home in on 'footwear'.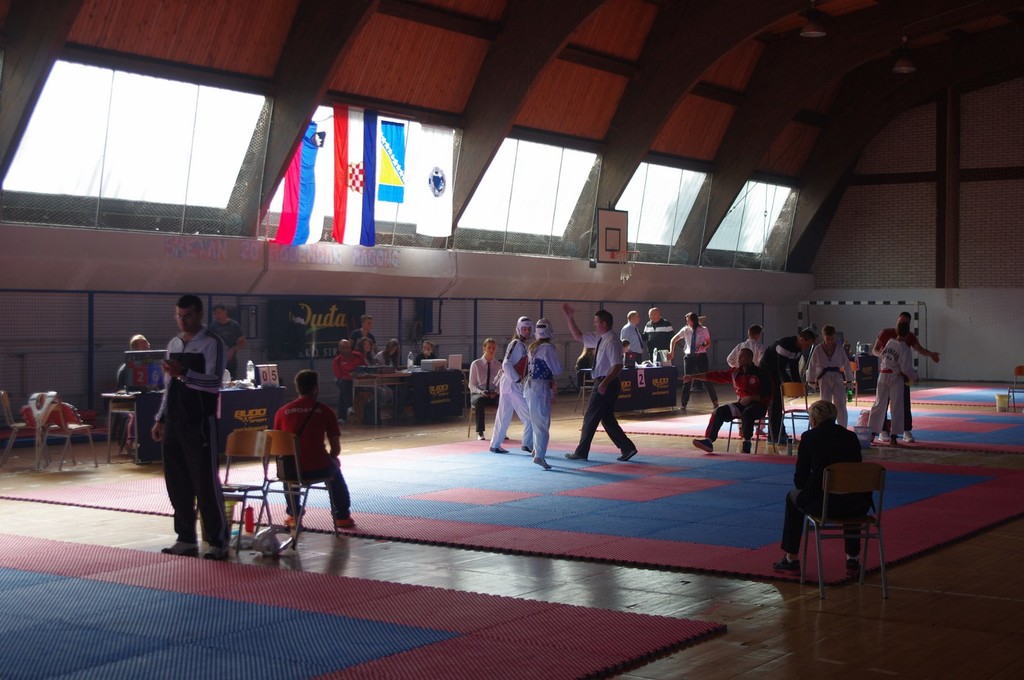
Homed in at [left=344, top=400, right=352, bottom=411].
